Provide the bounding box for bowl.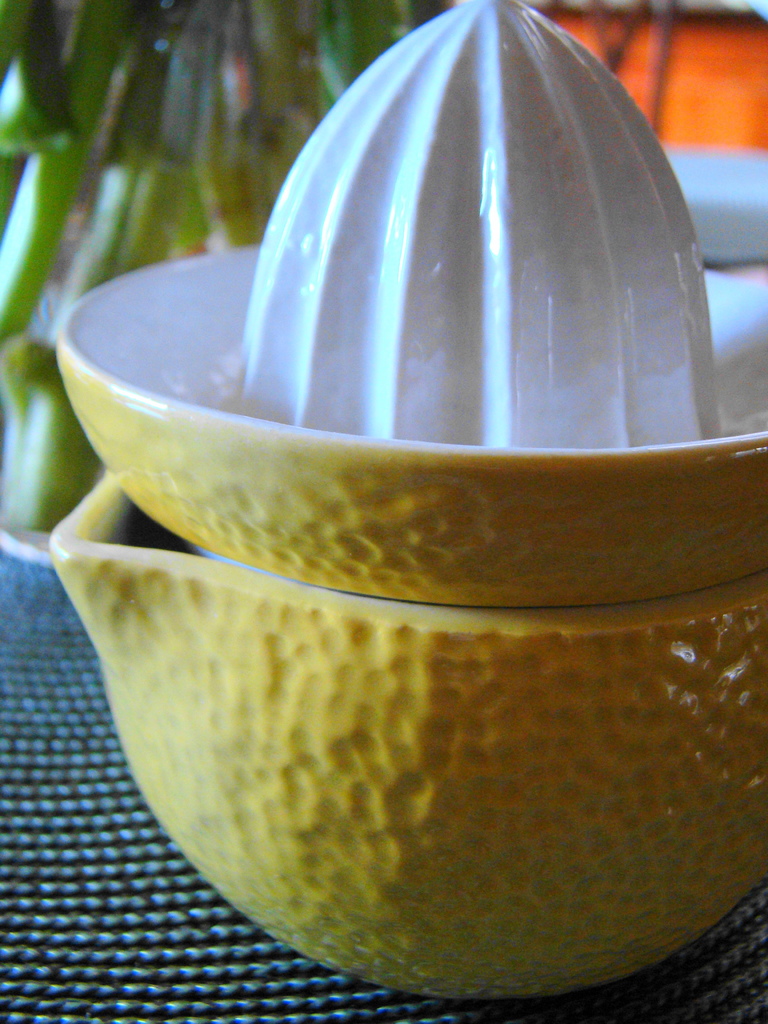
Rect(42, 0, 767, 1007).
